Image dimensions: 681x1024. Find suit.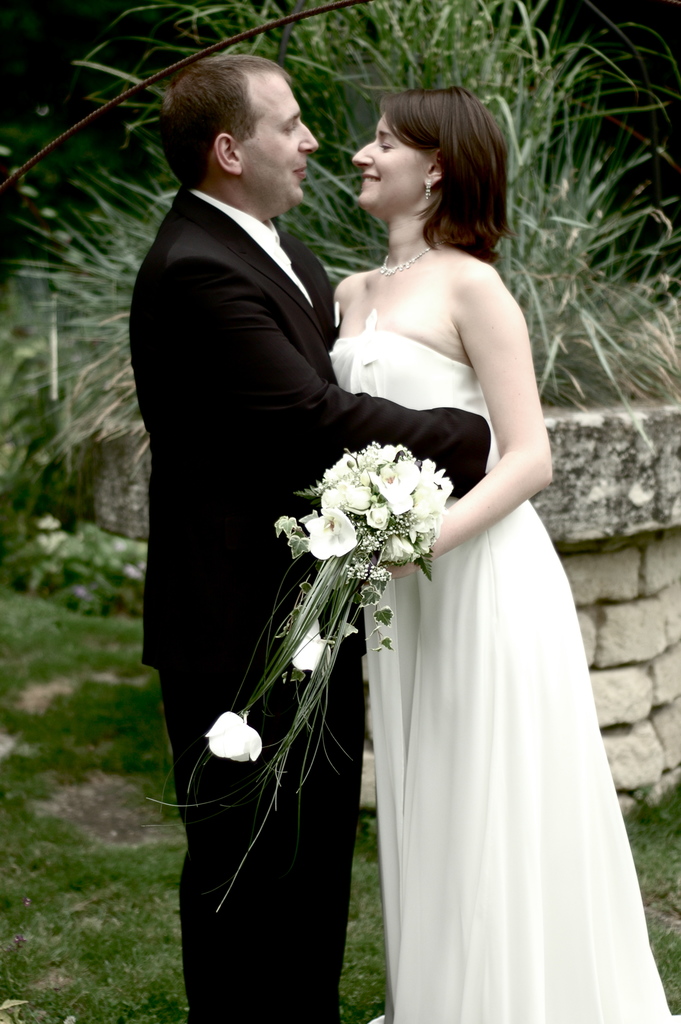
bbox(190, 29, 513, 1023).
